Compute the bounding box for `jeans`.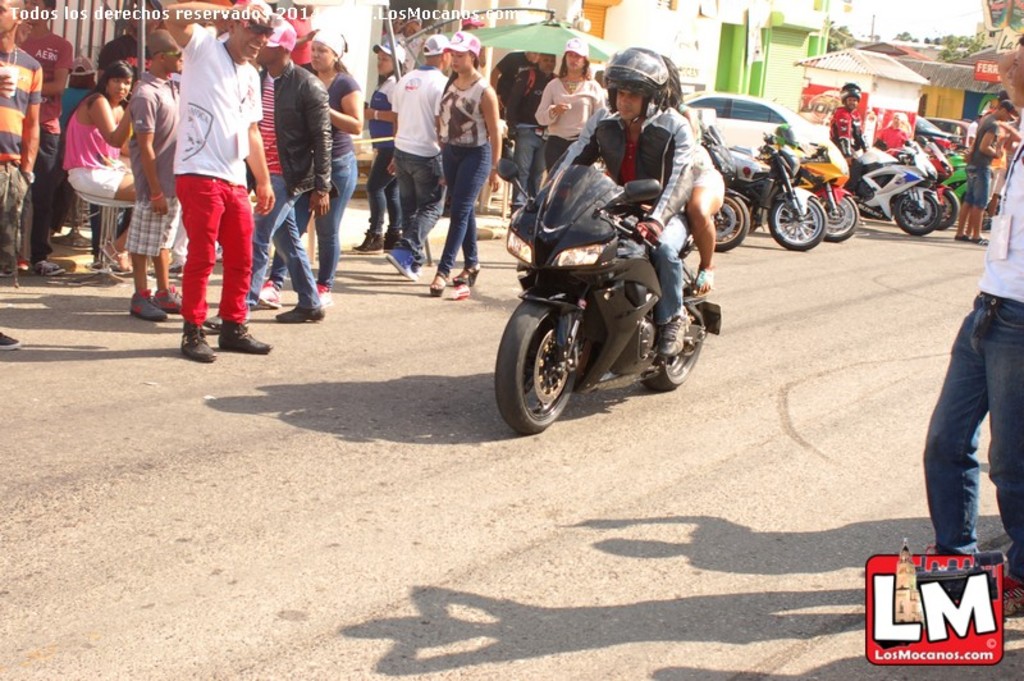
x1=925 y1=323 x2=1015 y2=580.
